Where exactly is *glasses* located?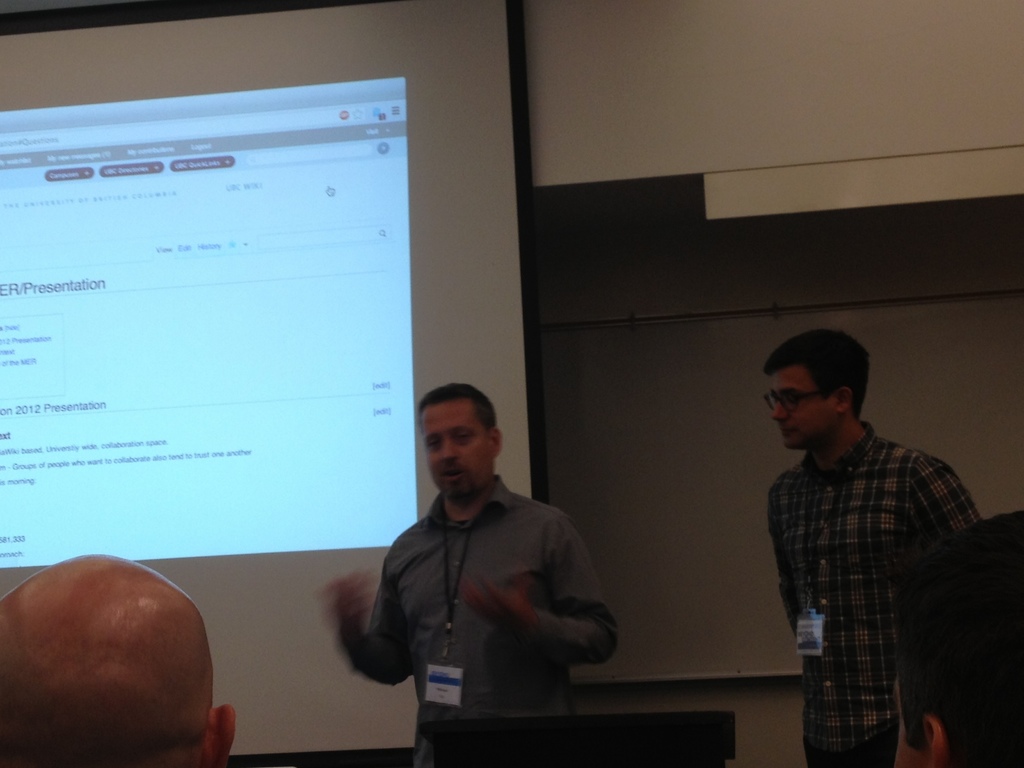
Its bounding box is 760,385,824,410.
